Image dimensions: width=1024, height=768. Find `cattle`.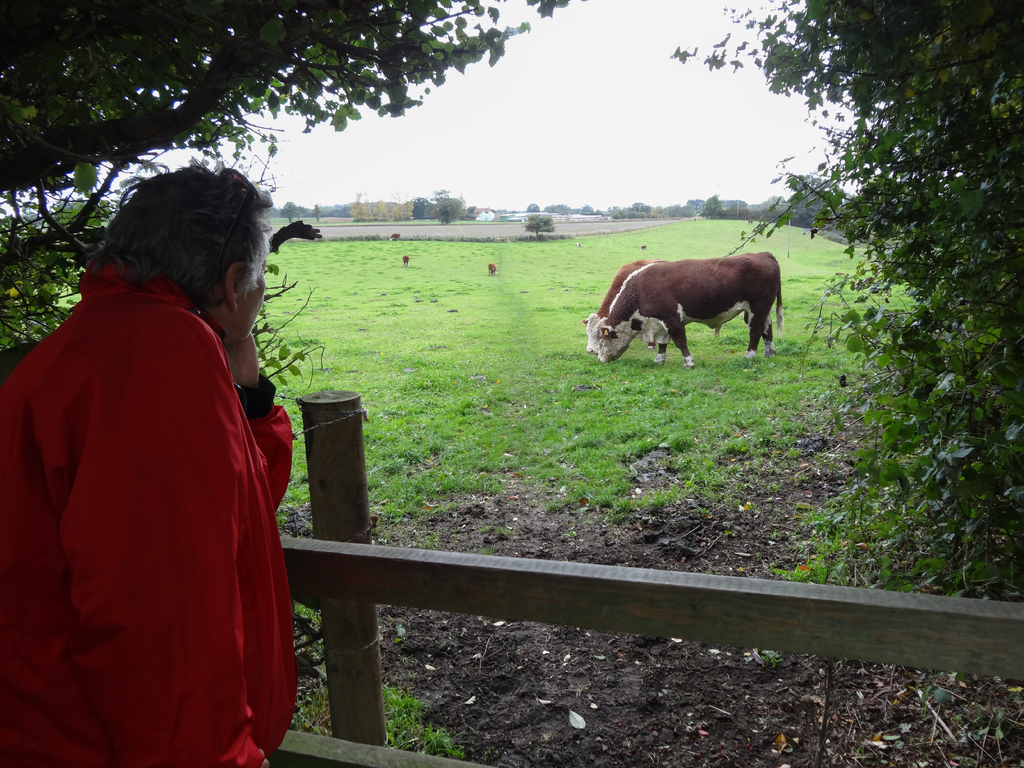
402:254:410:264.
